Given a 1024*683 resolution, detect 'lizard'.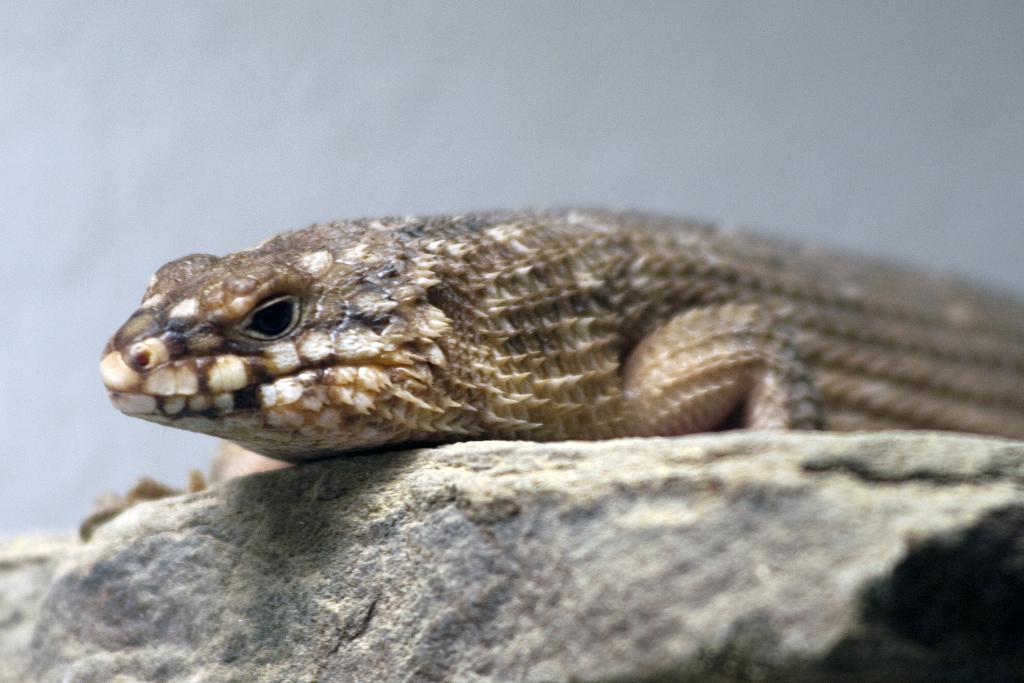
box(97, 220, 998, 543).
